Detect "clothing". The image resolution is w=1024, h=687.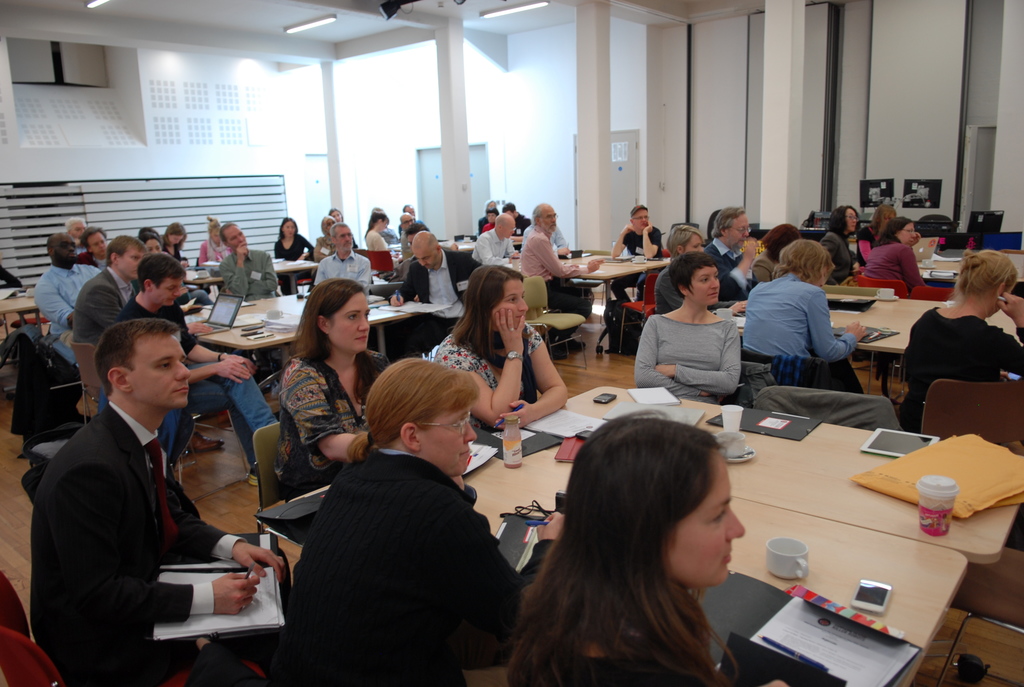
(518,541,737,686).
